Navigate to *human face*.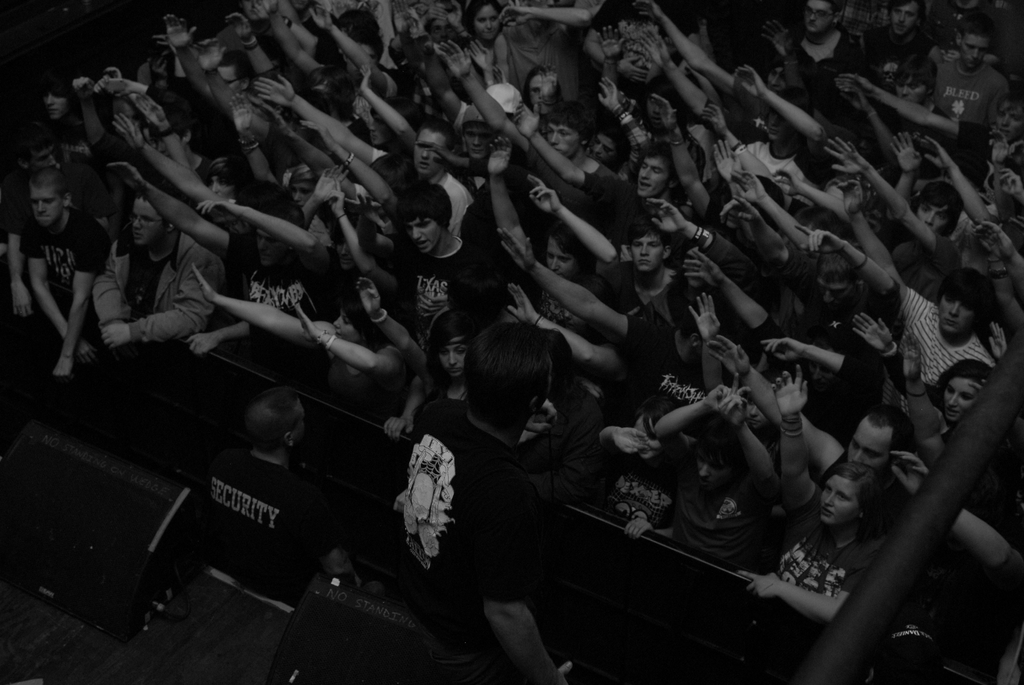
Navigation target: [29,184,65,226].
